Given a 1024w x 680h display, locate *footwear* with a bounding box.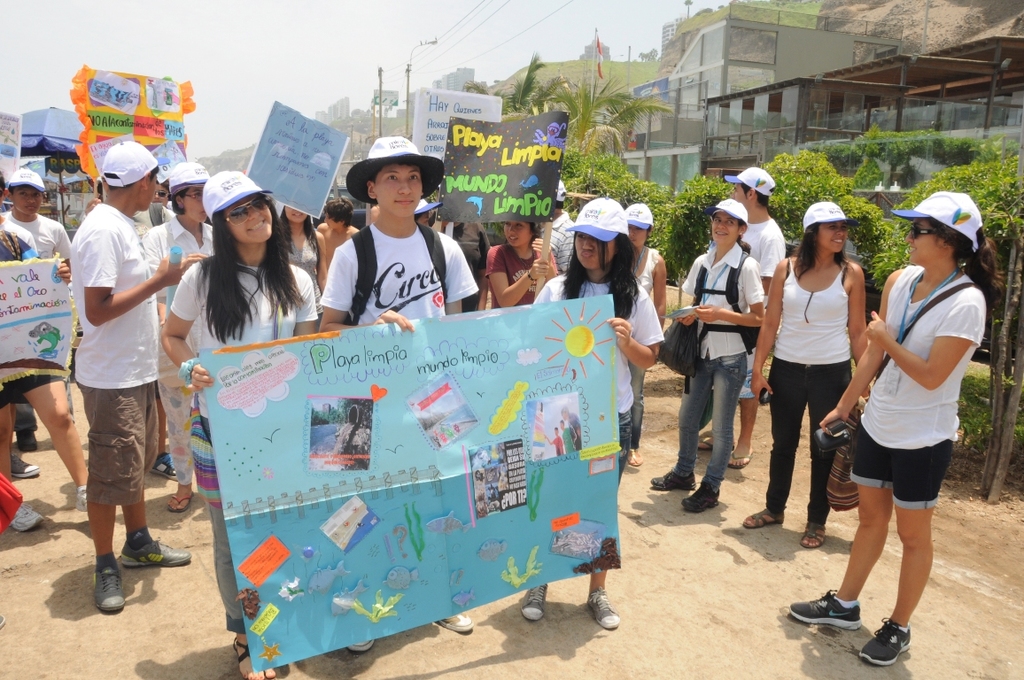
Located: {"x1": 120, "y1": 537, "x2": 193, "y2": 568}.
